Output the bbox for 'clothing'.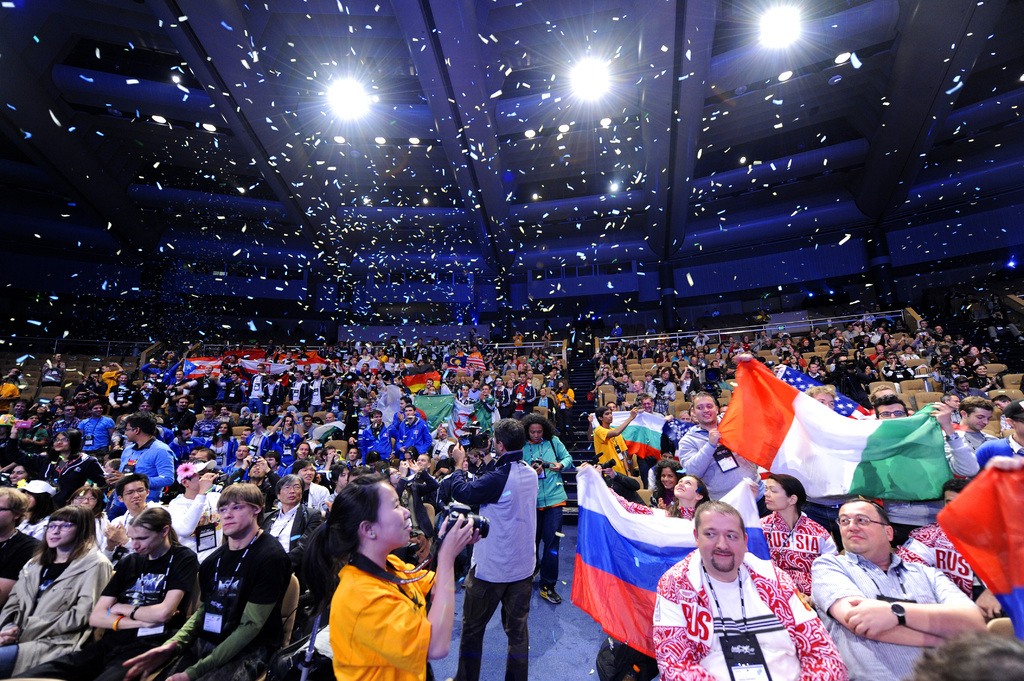
x1=641, y1=351, x2=650, y2=360.
